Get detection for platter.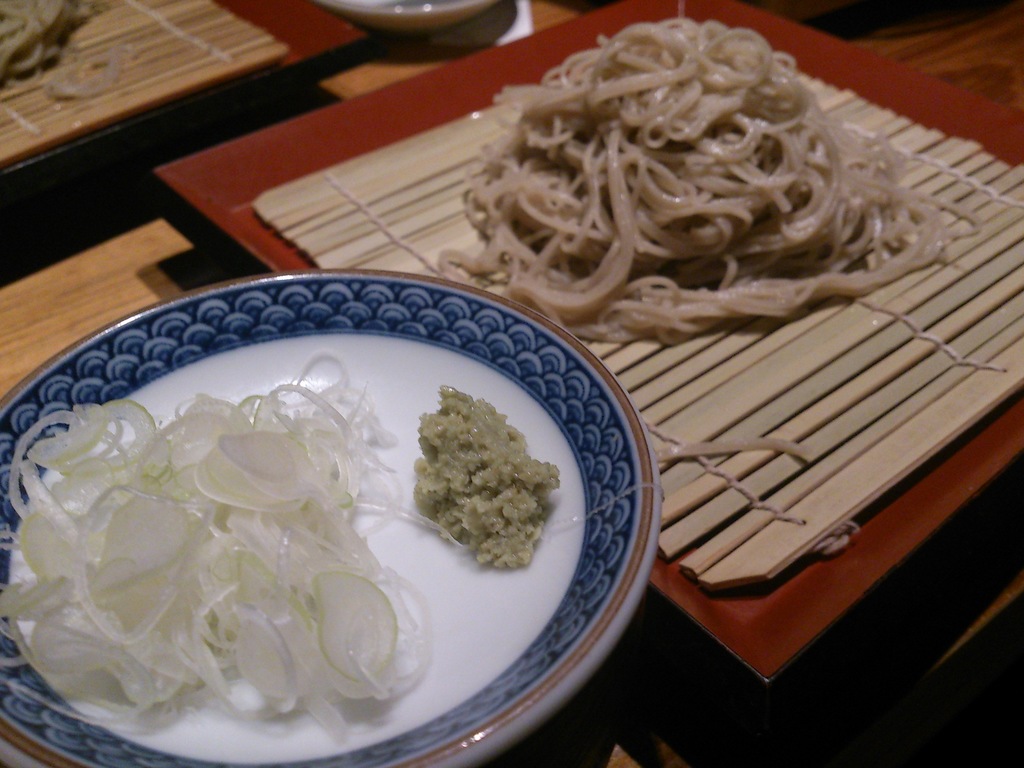
Detection: <region>0, 265, 656, 767</region>.
